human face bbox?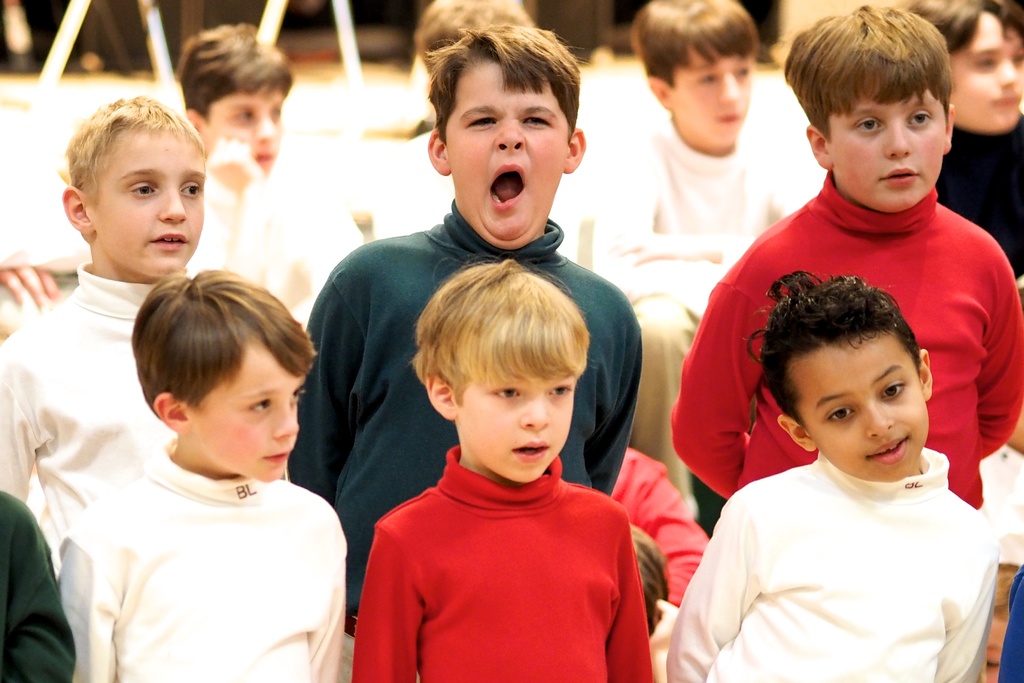
box=[907, 0, 1023, 135]
